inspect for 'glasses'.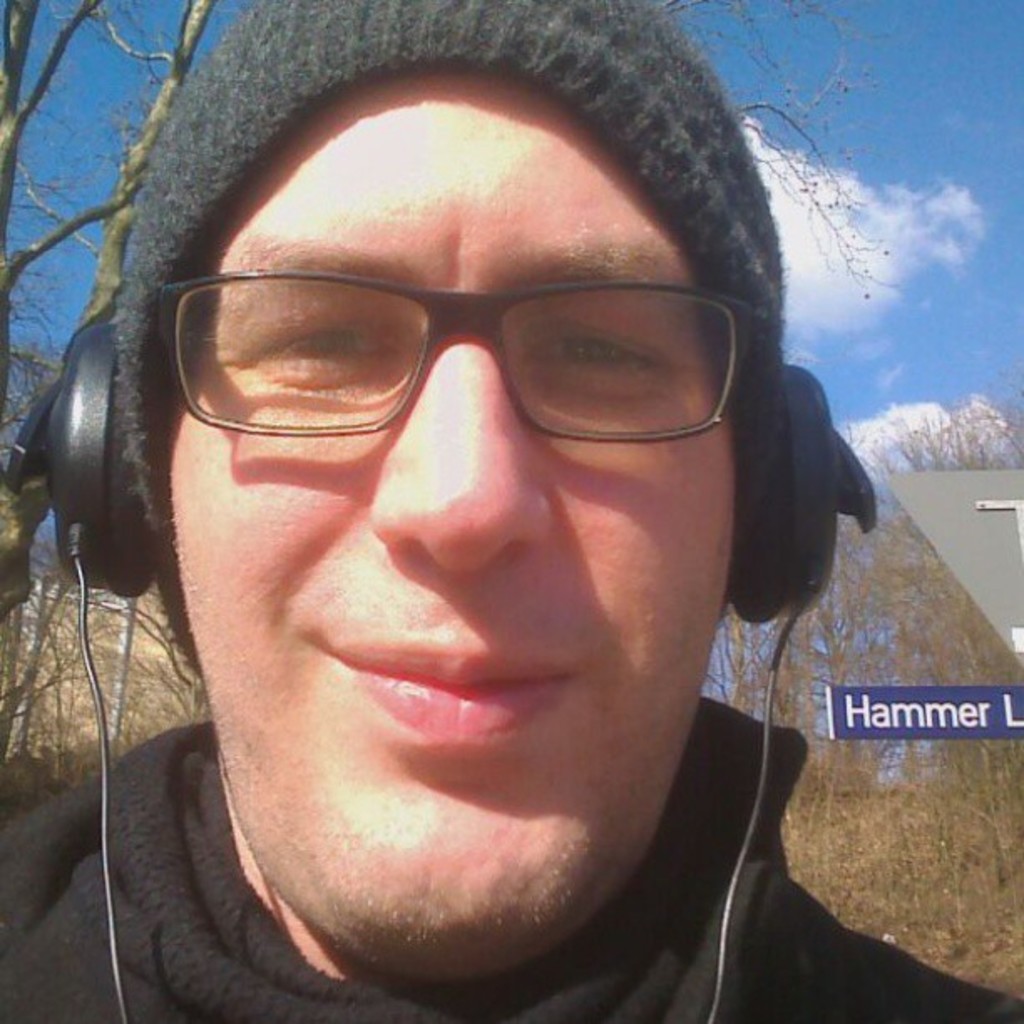
Inspection: detection(164, 228, 770, 457).
